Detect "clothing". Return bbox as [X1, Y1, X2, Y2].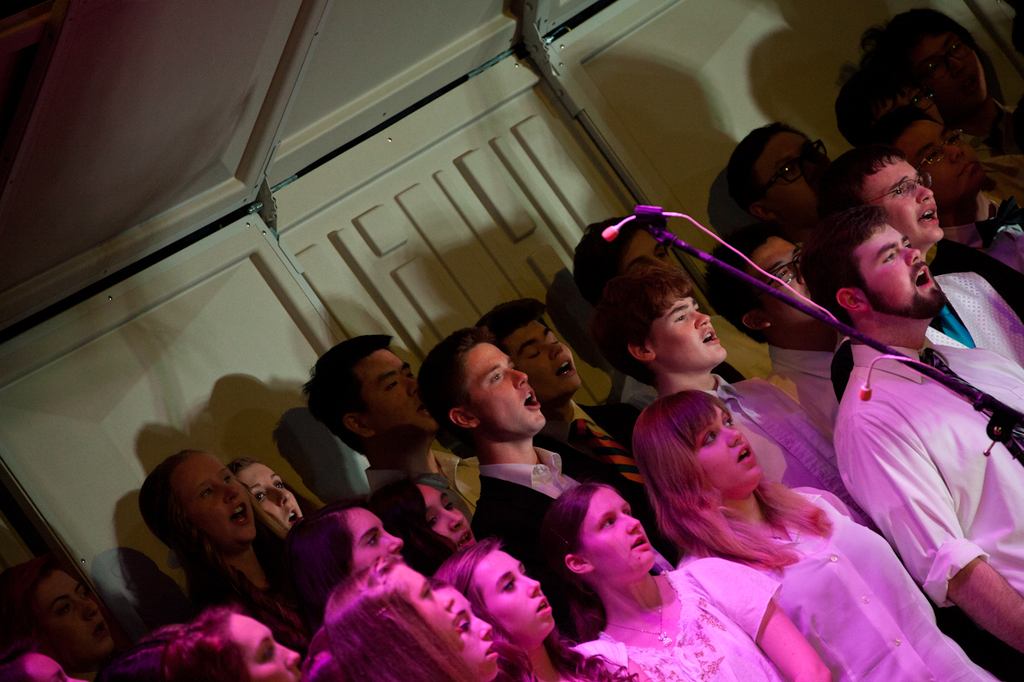
[922, 273, 1023, 366].
